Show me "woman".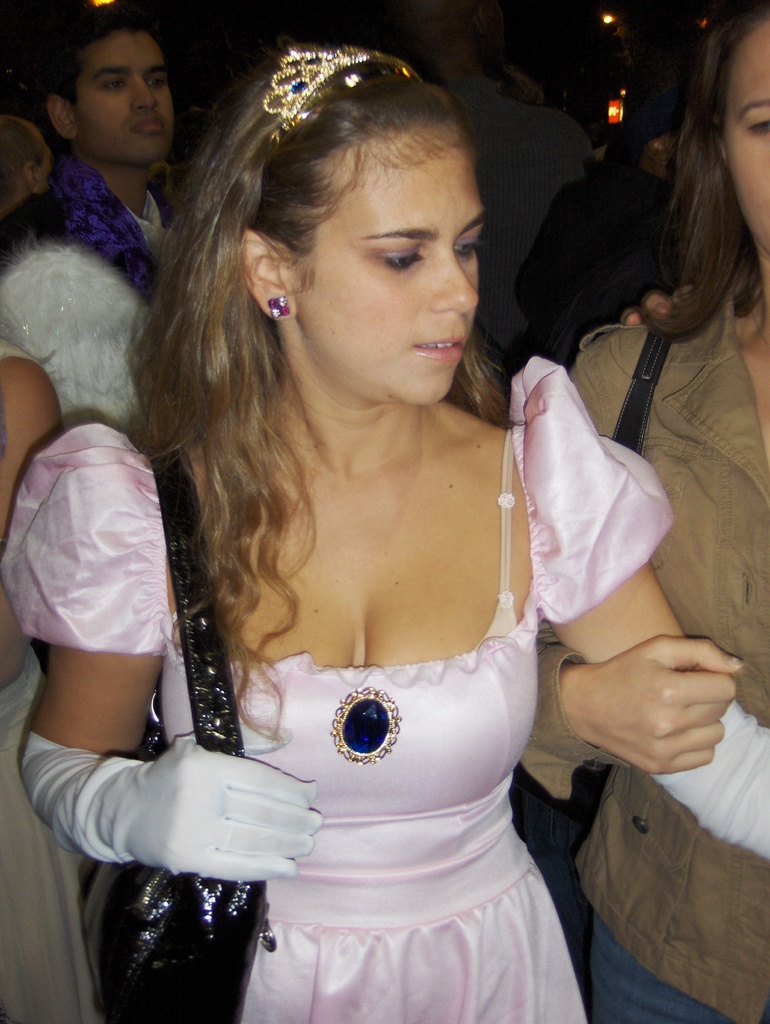
"woman" is here: detection(0, 49, 769, 1023).
